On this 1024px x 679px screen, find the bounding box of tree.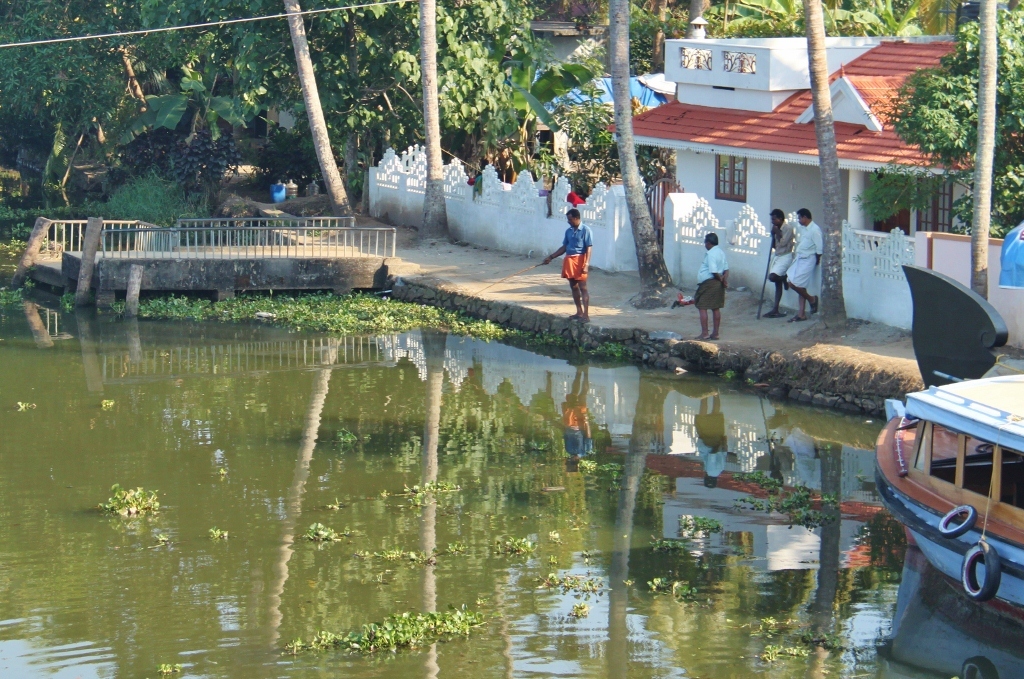
Bounding box: [509,44,617,197].
